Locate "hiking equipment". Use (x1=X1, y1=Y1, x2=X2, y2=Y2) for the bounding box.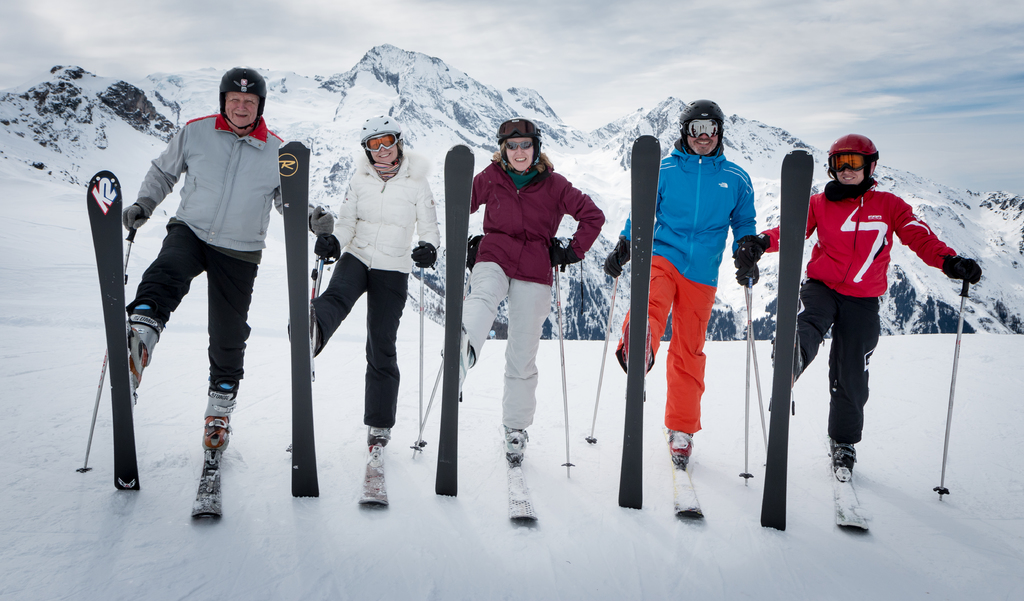
(x1=409, y1=237, x2=436, y2=462).
